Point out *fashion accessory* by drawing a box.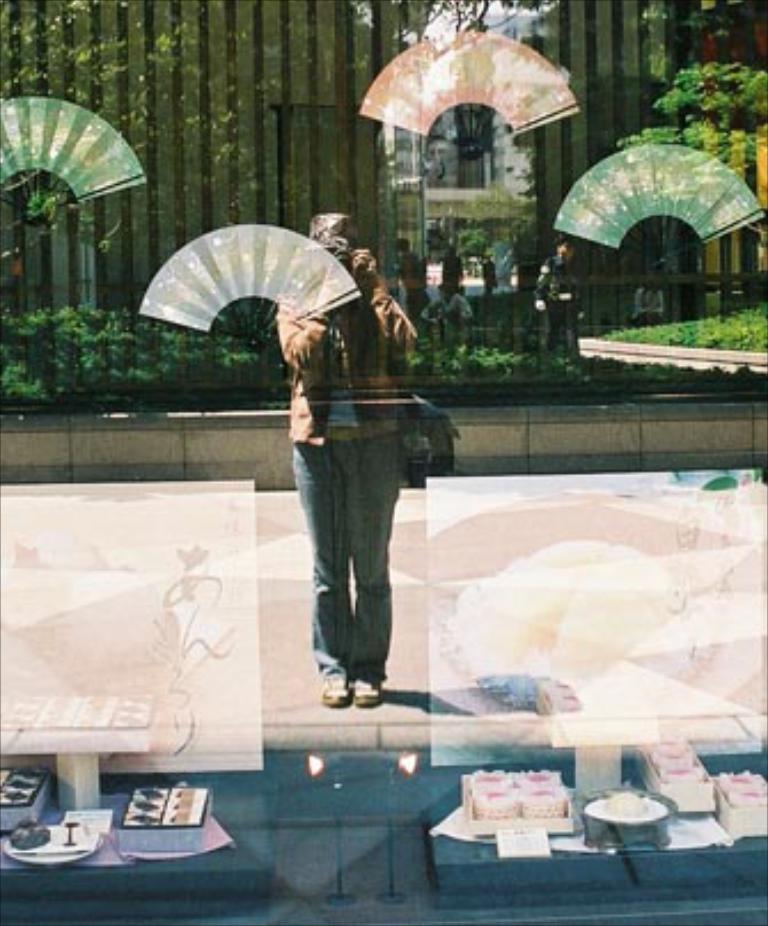
326,674,351,708.
